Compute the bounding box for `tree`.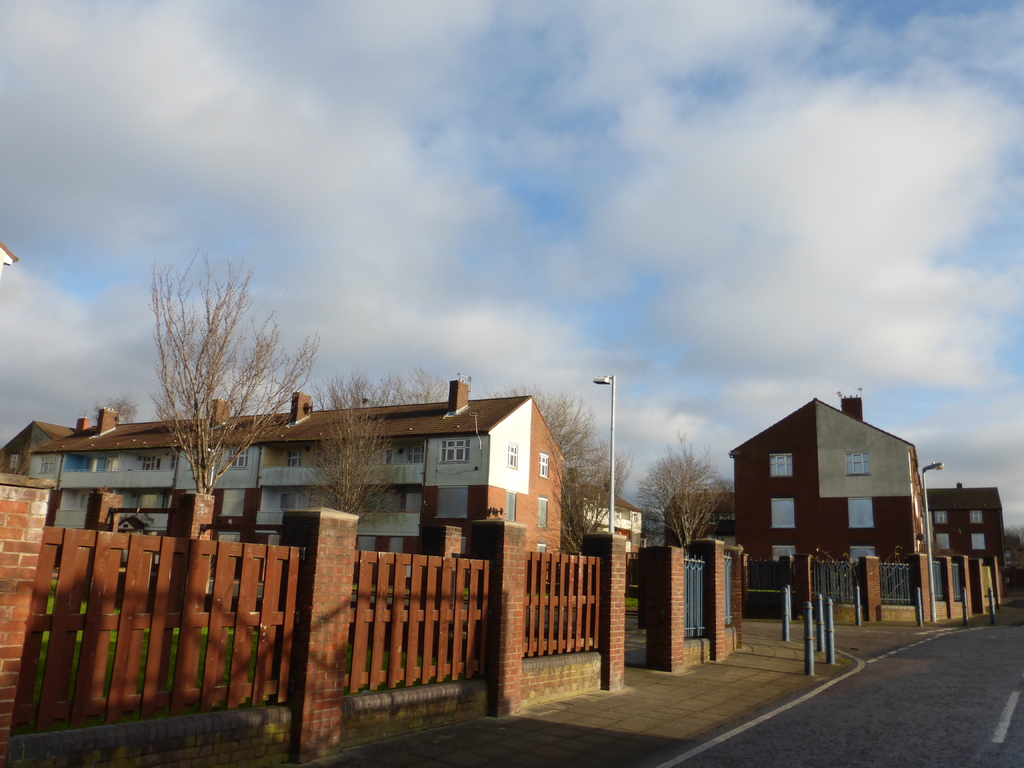
[left=143, top=246, right=320, bottom=493].
